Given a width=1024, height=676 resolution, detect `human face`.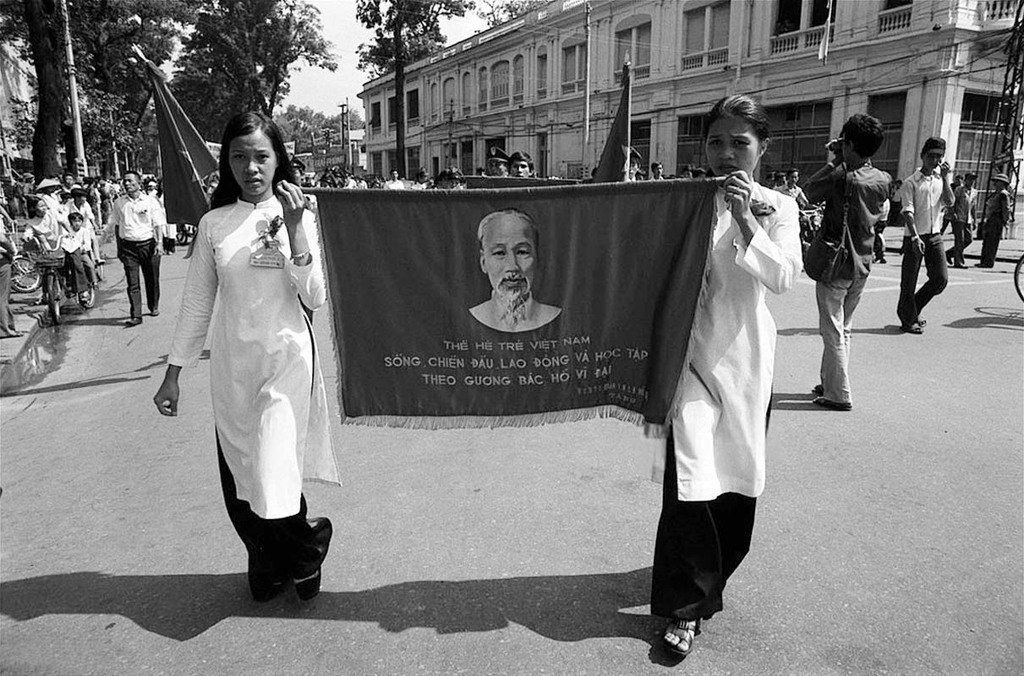
[991,176,1006,188].
